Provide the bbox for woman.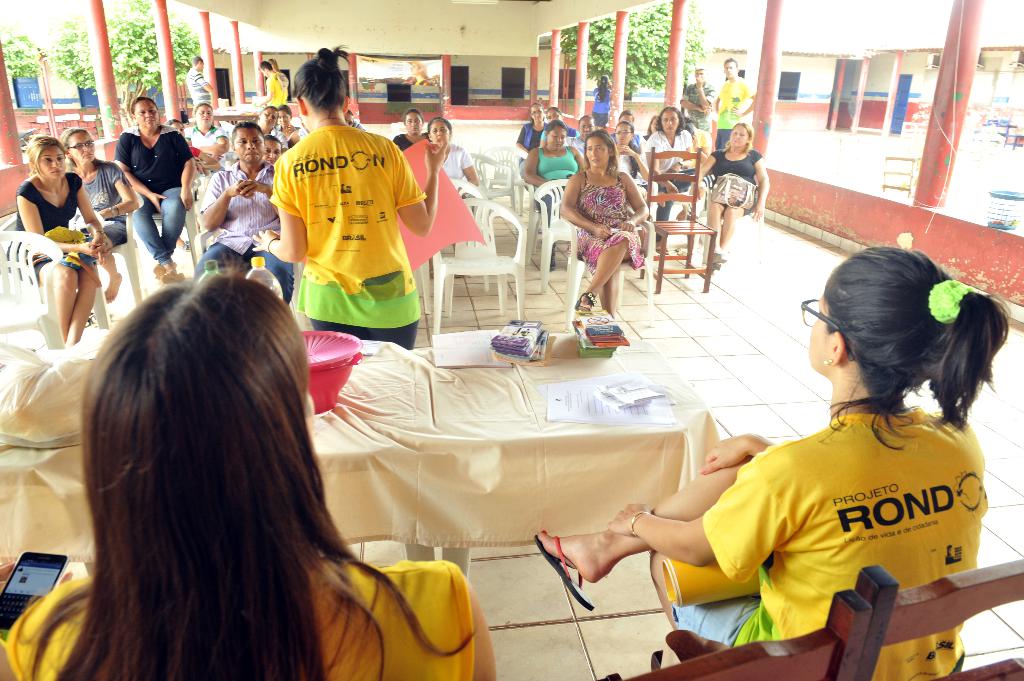
BBox(428, 115, 488, 200).
